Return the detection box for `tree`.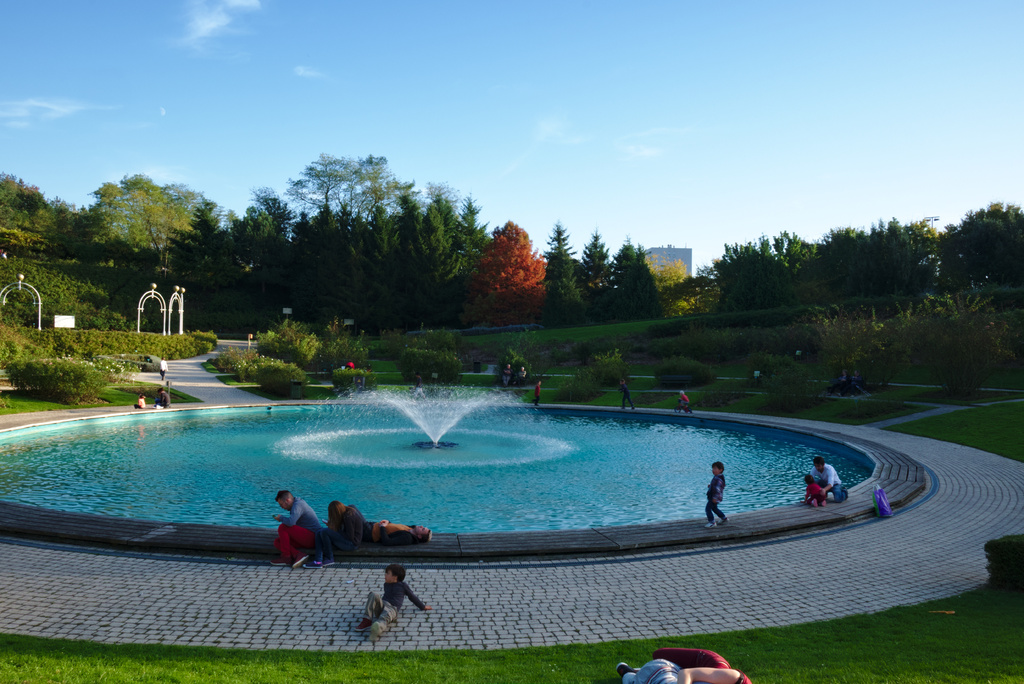
x1=910 y1=222 x2=941 y2=261.
